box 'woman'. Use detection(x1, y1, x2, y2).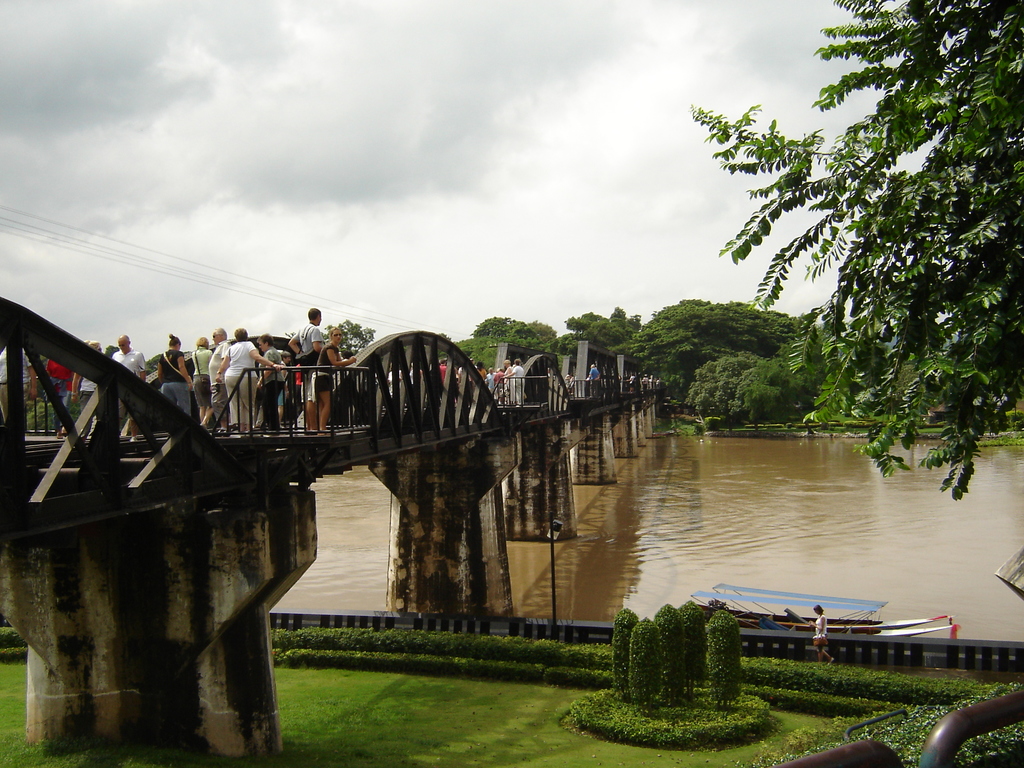
detection(312, 326, 357, 435).
